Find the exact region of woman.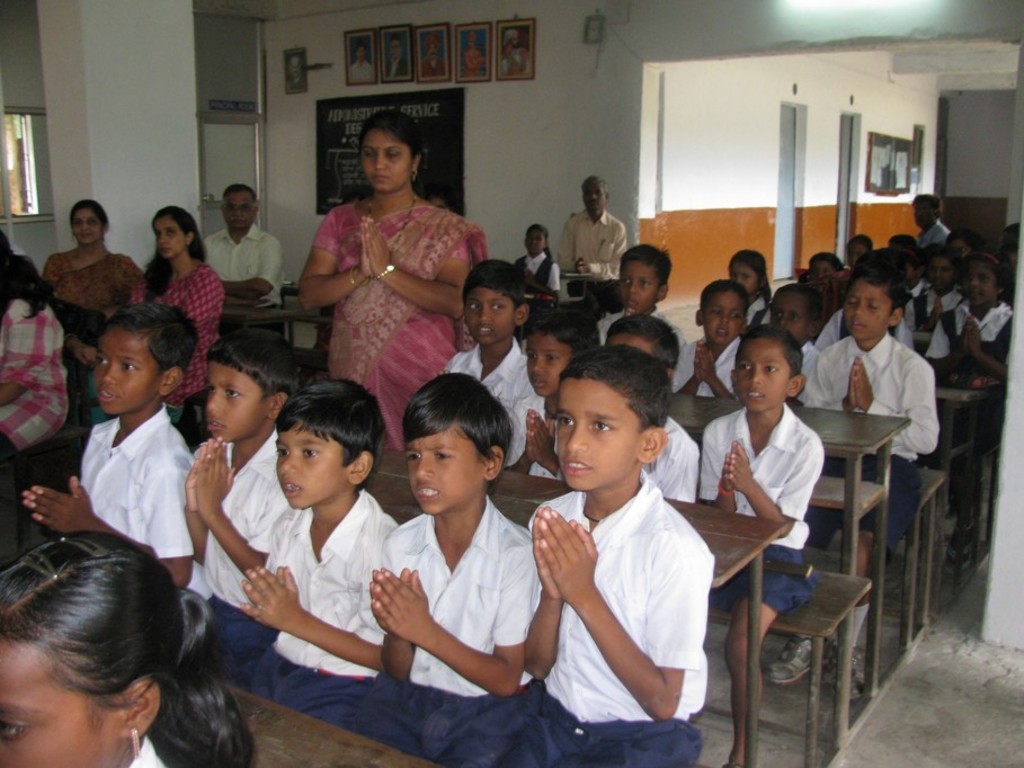
Exact region: l=0, t=232, r=64, b=473.
